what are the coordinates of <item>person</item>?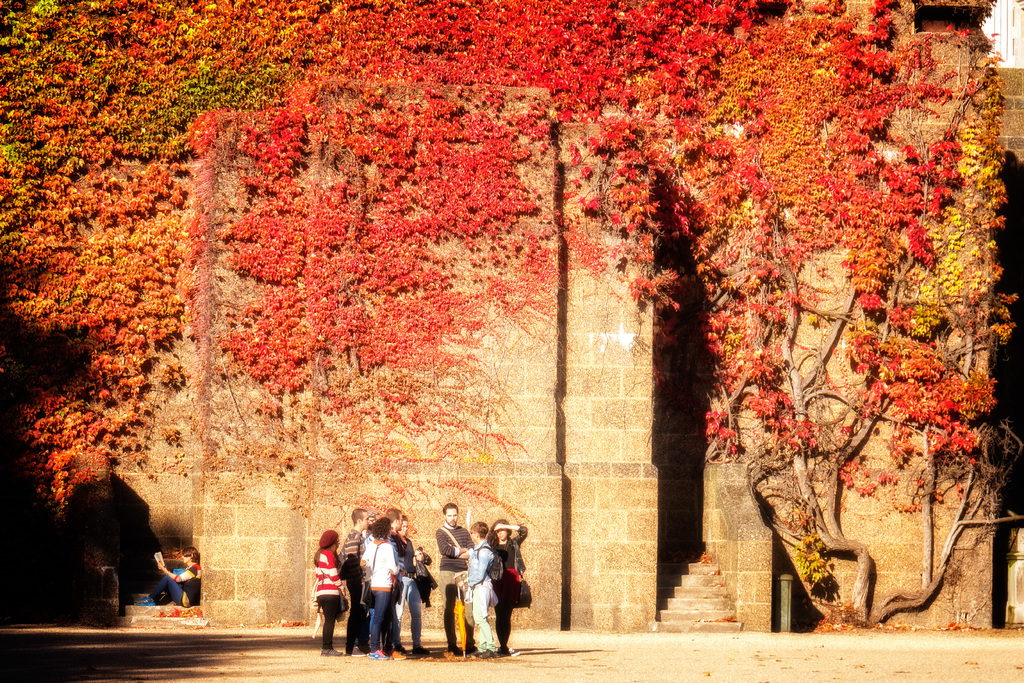
(436, 504, 483, 657).
